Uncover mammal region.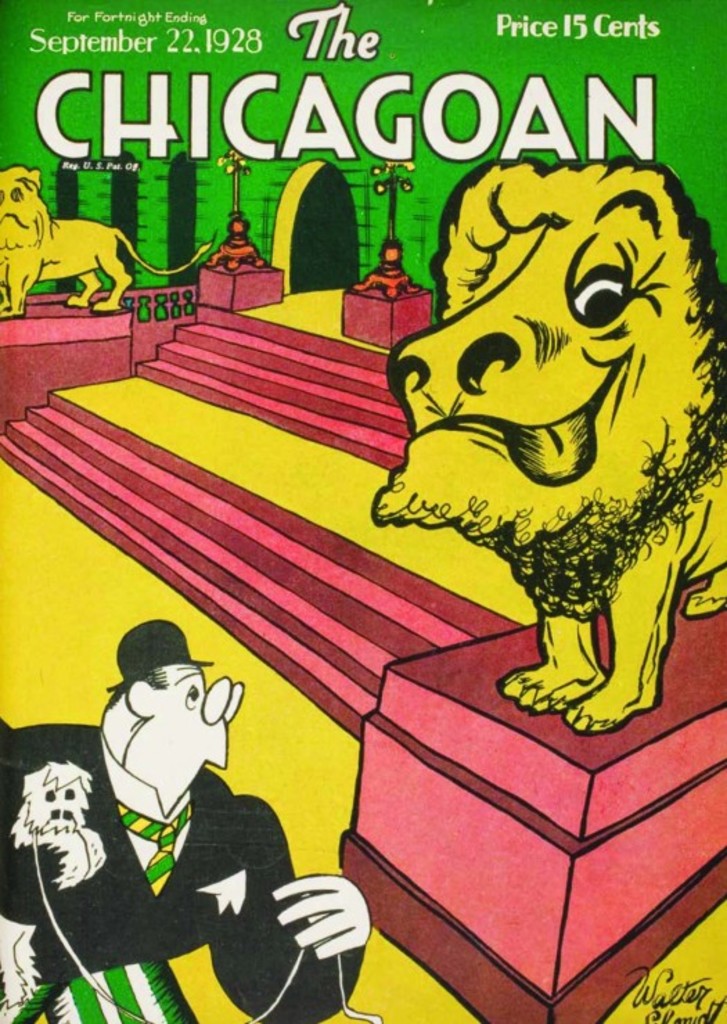
Uncovered: box=[0, 166, 209, 323].
